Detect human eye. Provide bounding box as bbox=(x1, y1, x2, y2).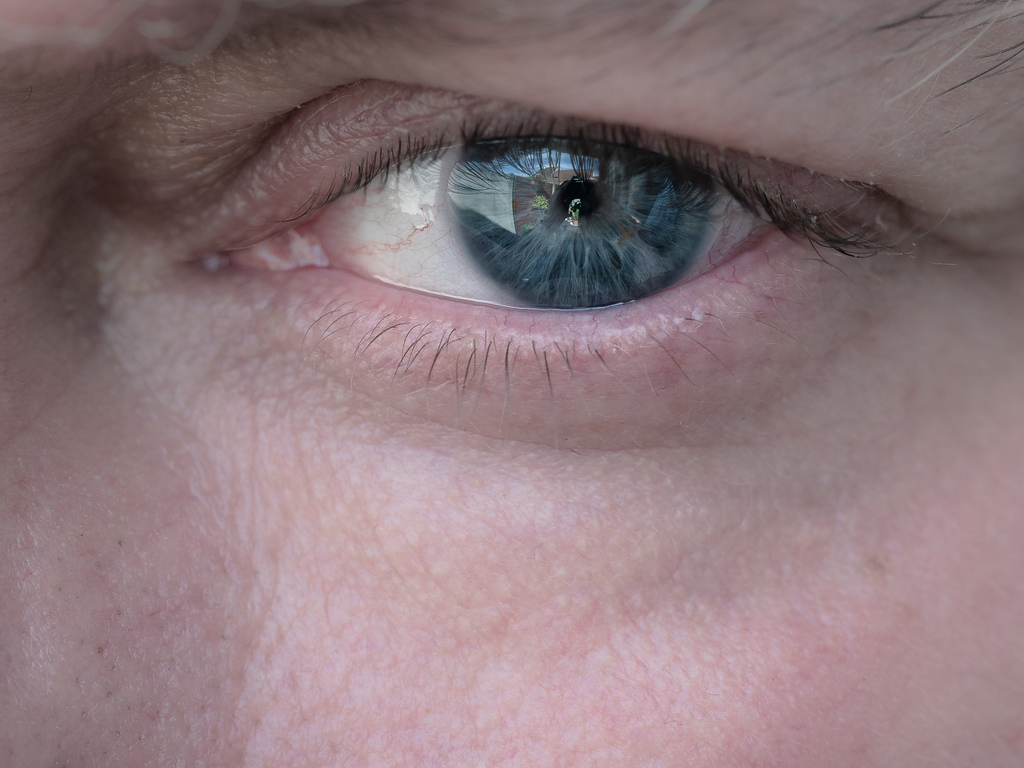
bbox=(122, 27, 995, 416).
